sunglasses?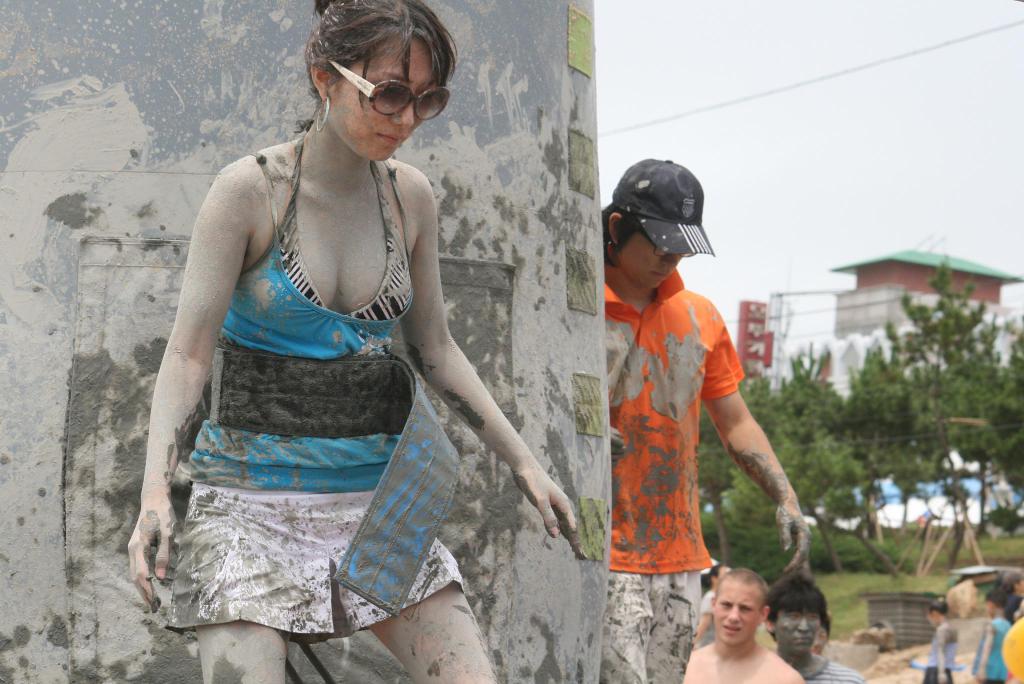
{"left": 326, "top": 59, "right": 449, "bottom": 121}
